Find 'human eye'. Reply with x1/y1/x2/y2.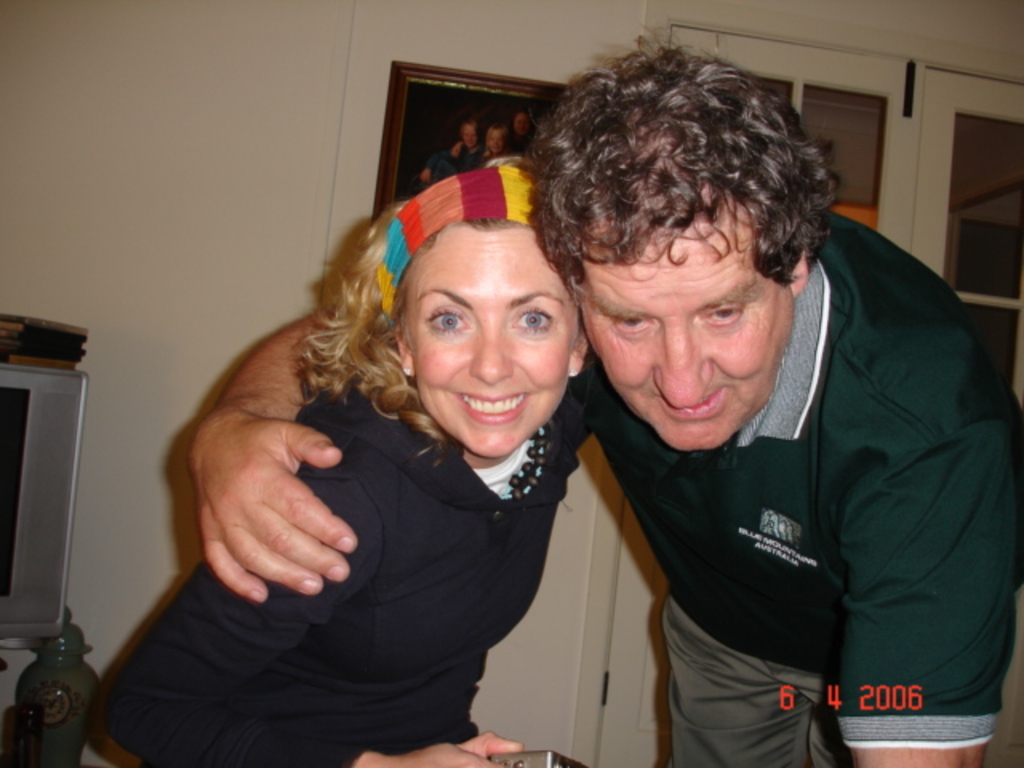
696/299/747/331.
